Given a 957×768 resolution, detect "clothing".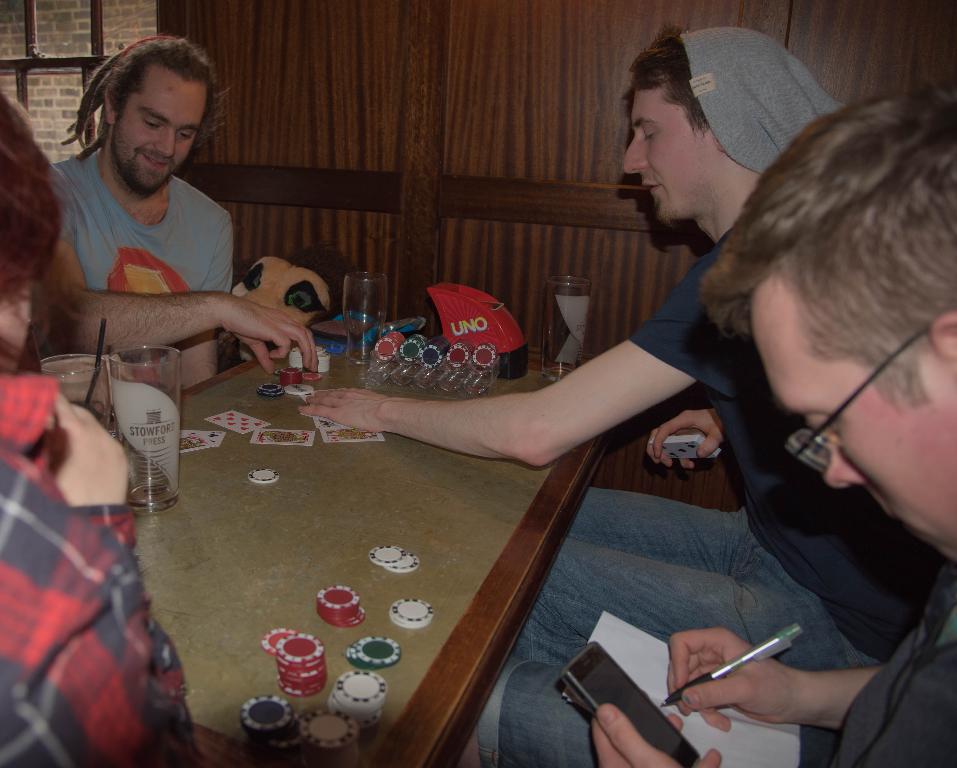
region(48, 125, 252, 312).
